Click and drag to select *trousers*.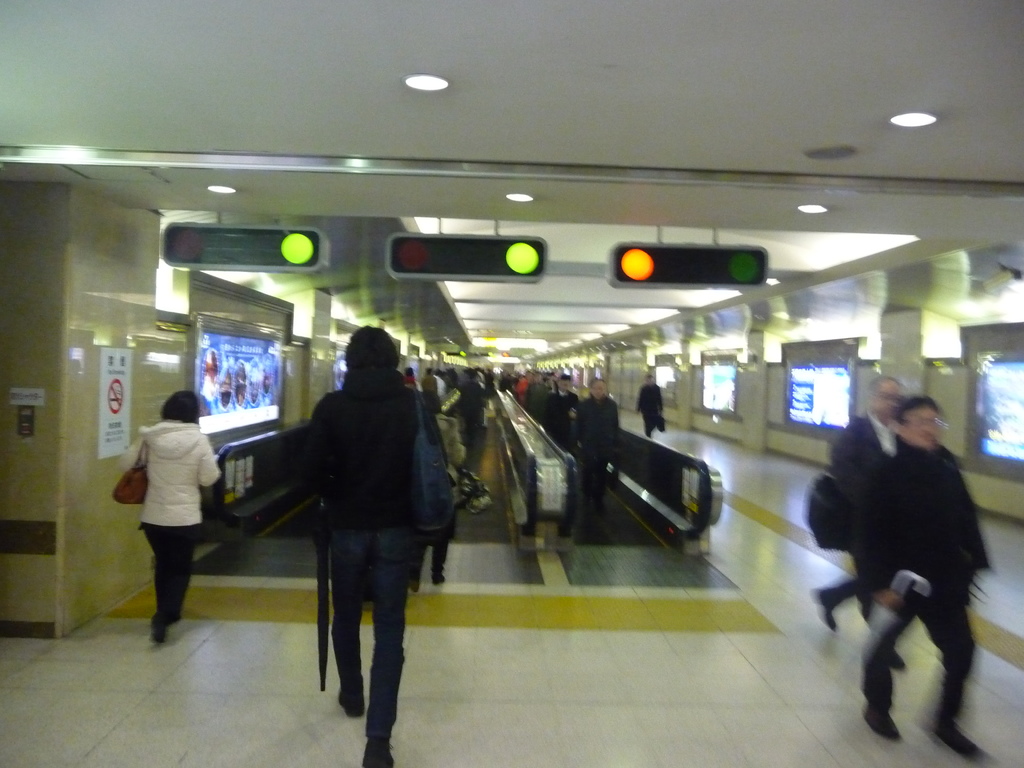
Selection: box(860, 578, 977, 717).
